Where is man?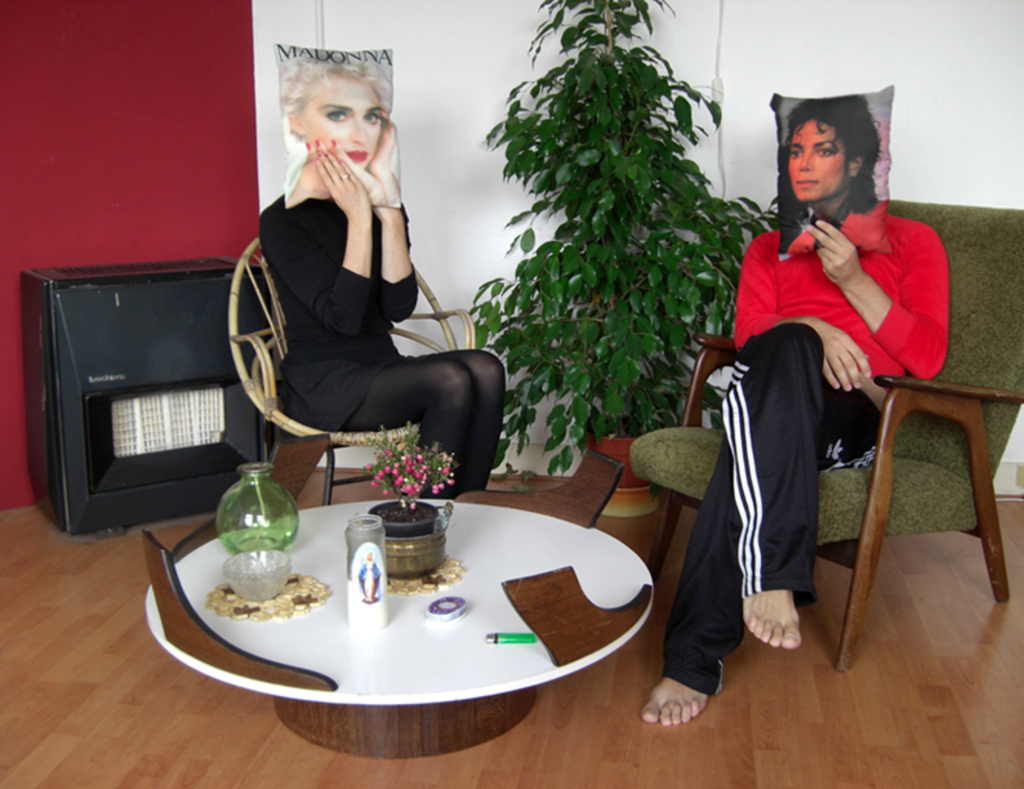
x1=690, y1=103, x2=965, y2=655.
